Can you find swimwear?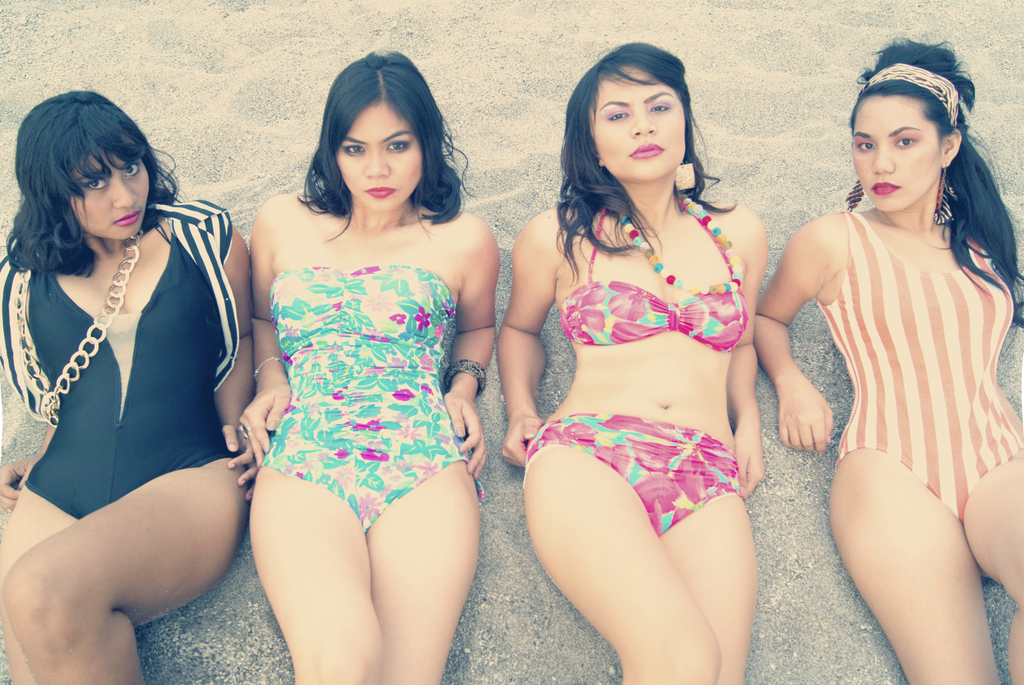
Yes, bounding box: {"x1": 522, "y1": 411, "x2": 745, "y2": 535}.
